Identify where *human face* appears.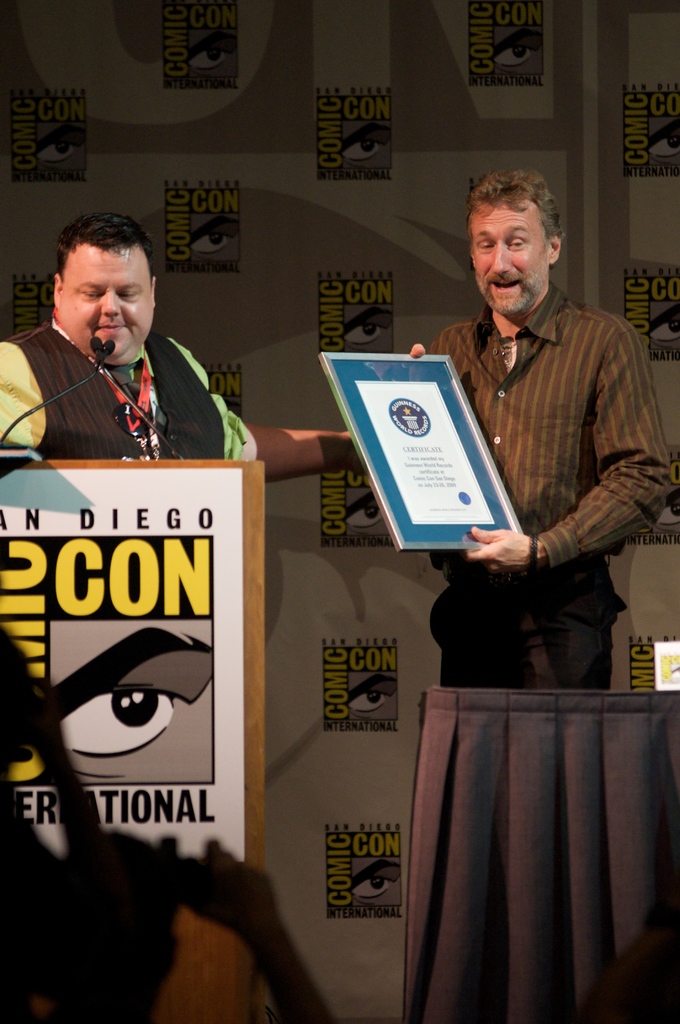
Appears at {"x1": 350, "y1": 854, "x2": 404, "y2": 904}.
